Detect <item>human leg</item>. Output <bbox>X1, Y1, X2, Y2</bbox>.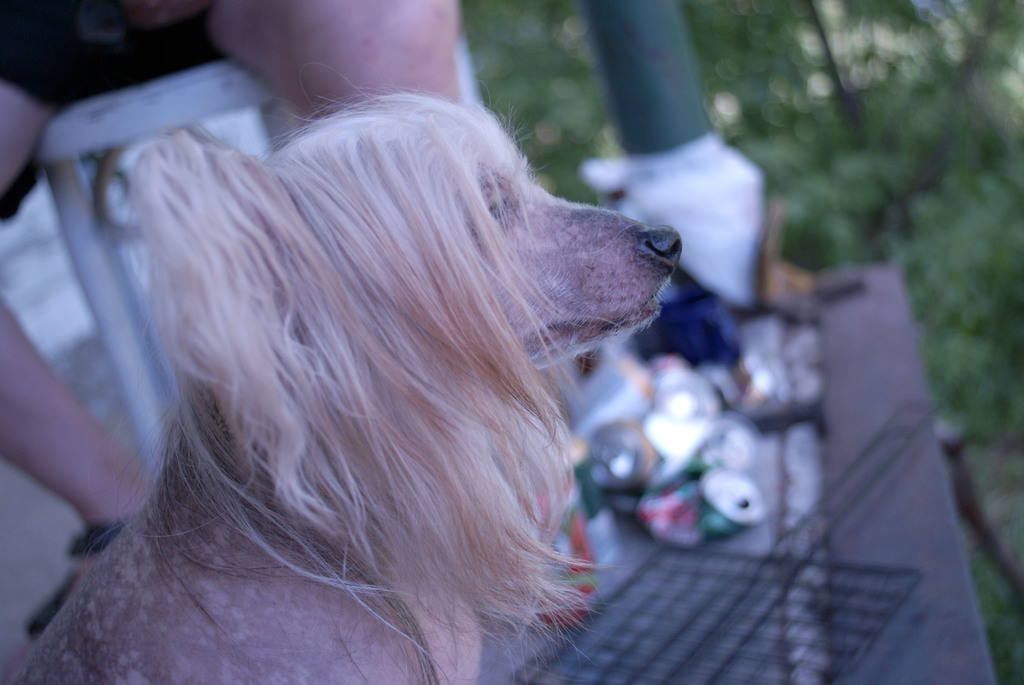
<bbox>0, 0, 154, 684</bbox>.
